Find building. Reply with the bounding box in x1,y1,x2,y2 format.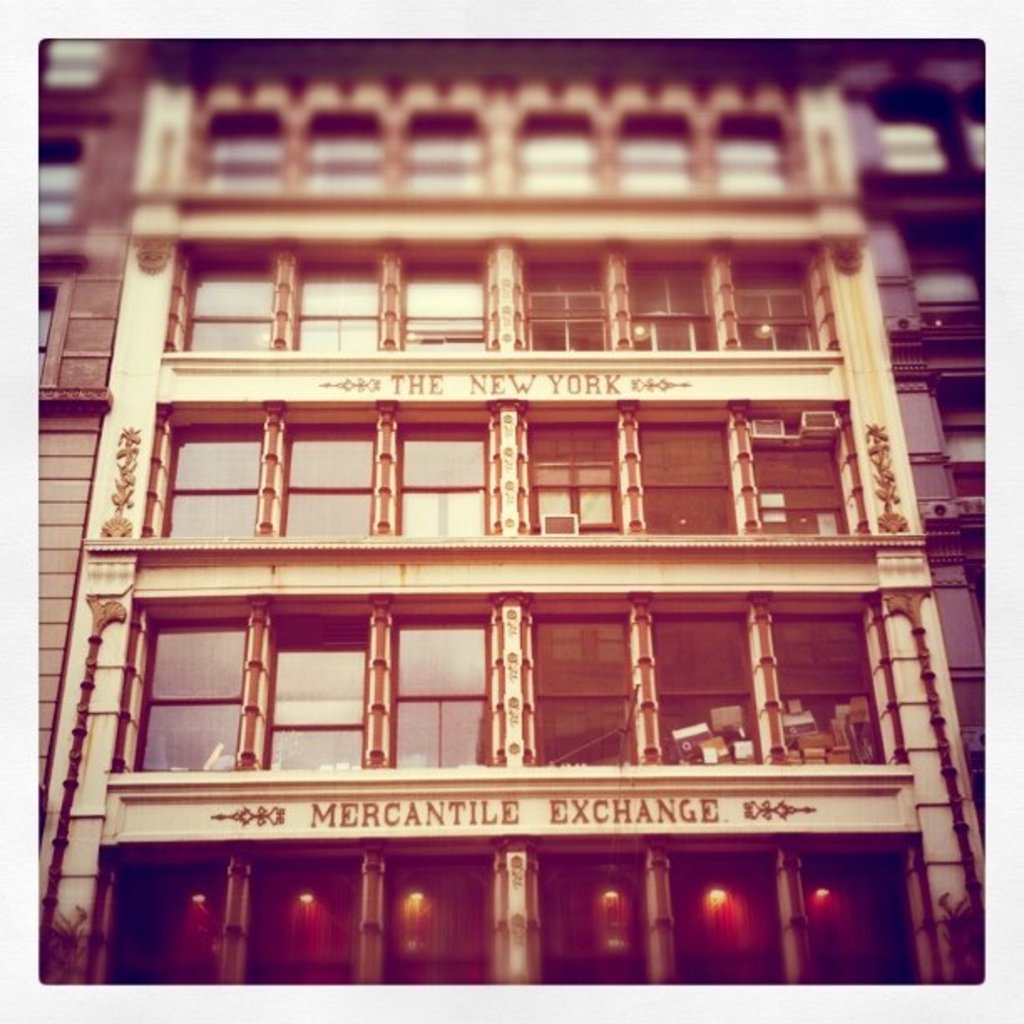
33,40,986,997.
